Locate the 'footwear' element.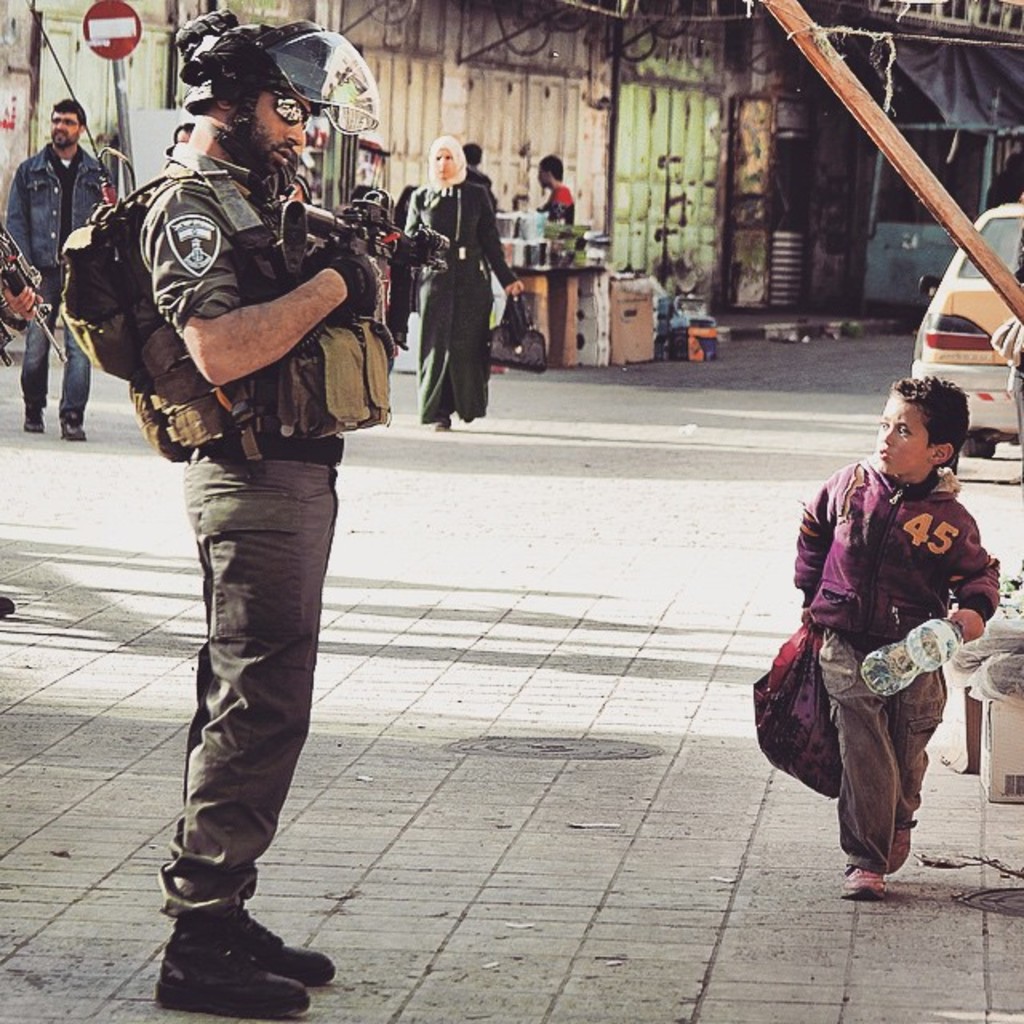
Element bbox: 66,410,86,435.
